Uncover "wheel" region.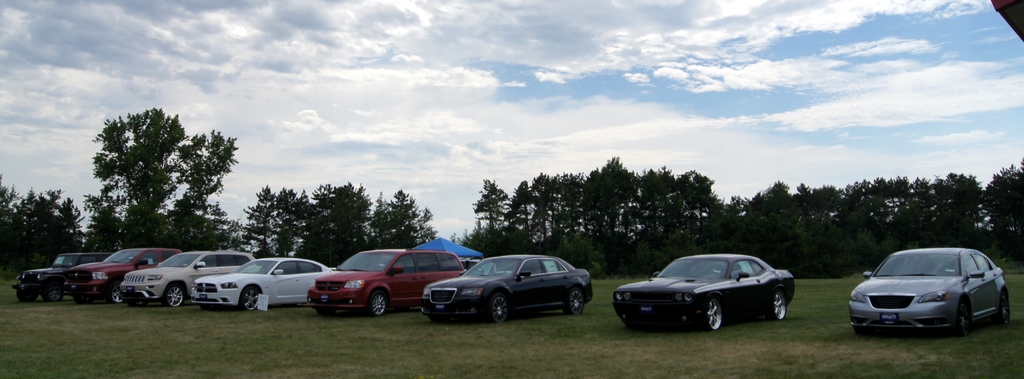
Uncovered: {"left": 242, "top": 284, "right": 259, "bottom": 312}.
